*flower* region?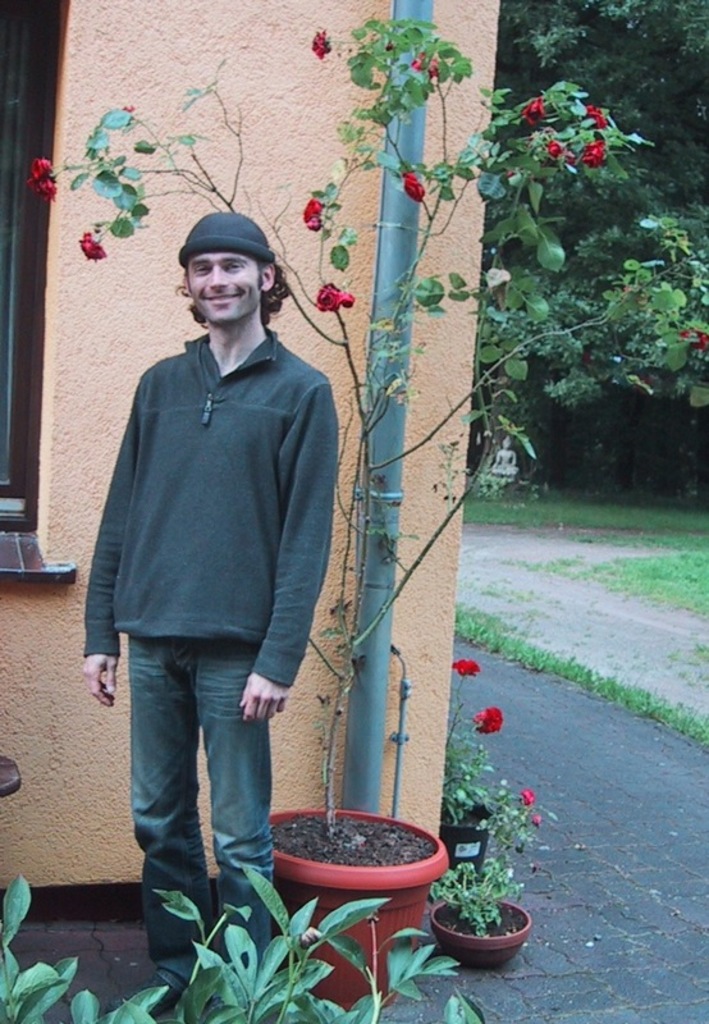
298, 197, 325, 228
